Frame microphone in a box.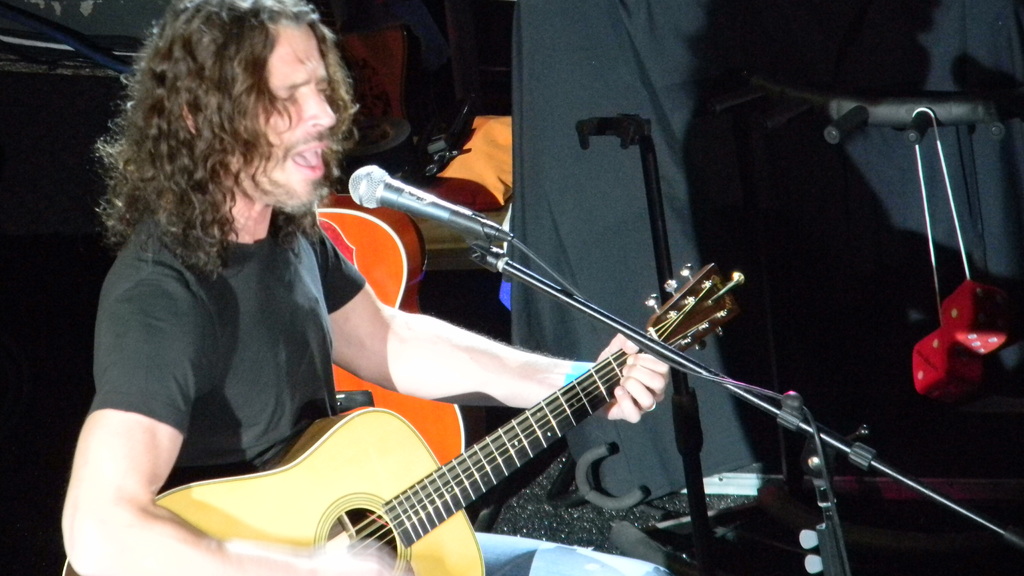
bbox=[328, 159, 518, 248].
